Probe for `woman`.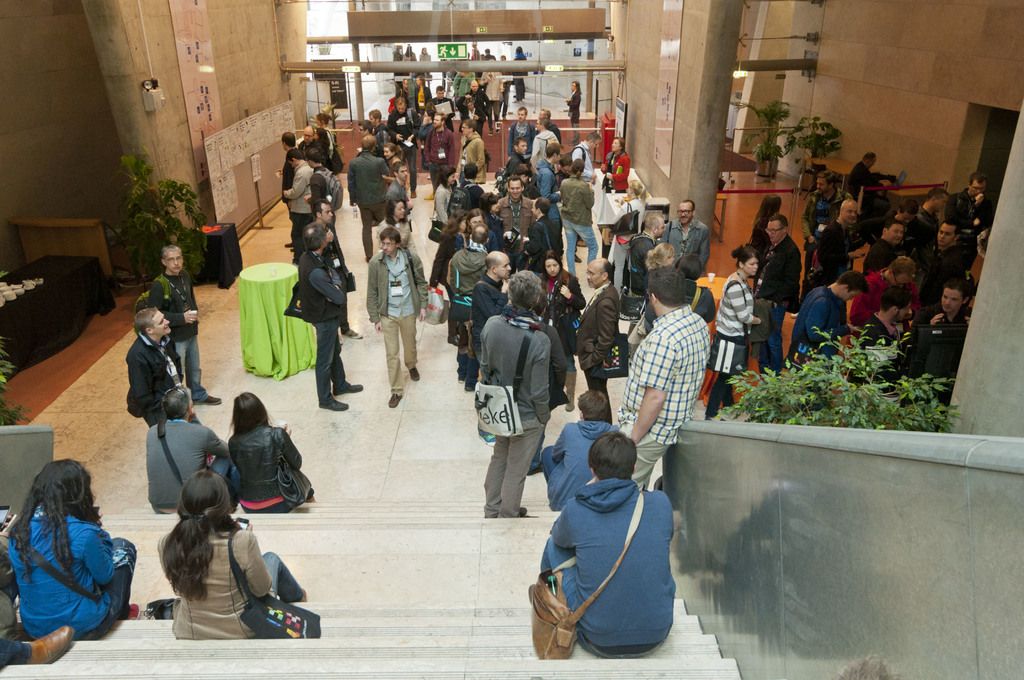
Probe result: region(382, 143, 413, 209).
